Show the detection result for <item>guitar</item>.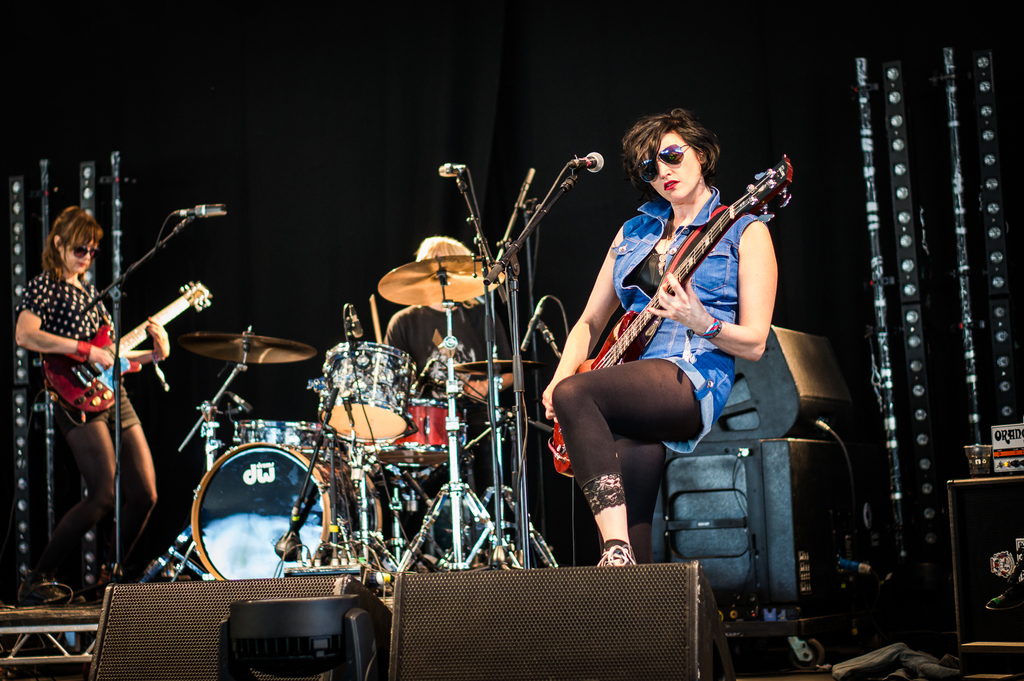
40, 277, 215, 435.
